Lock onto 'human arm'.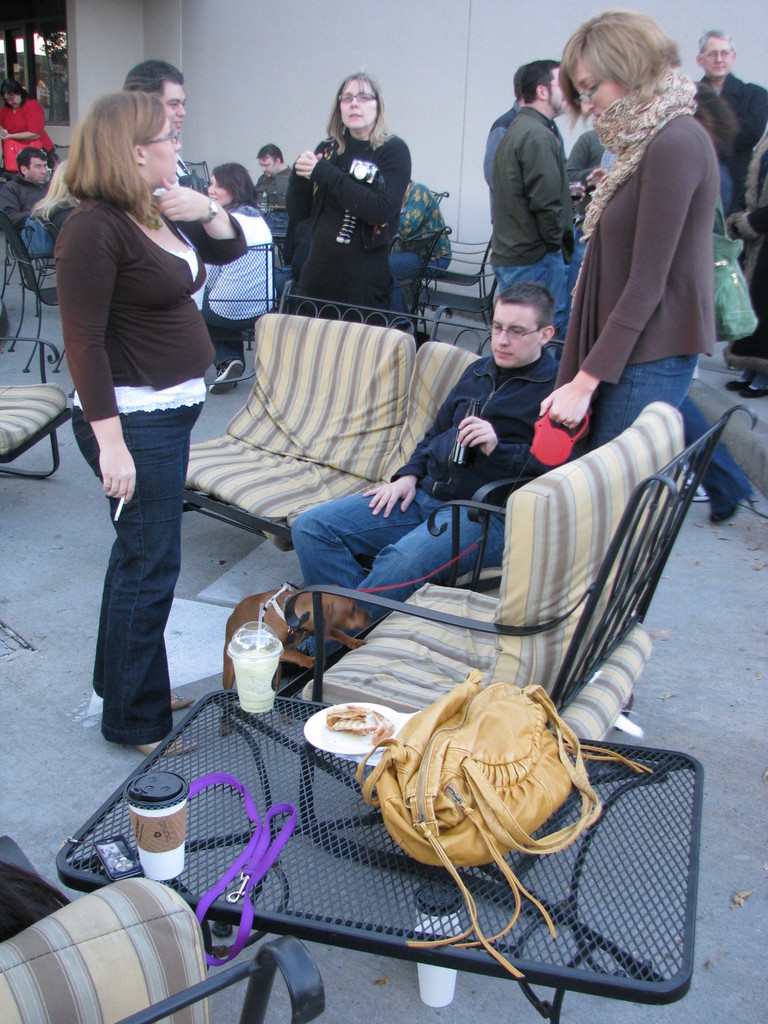
Locked: <bbox>457, 385, 589, 495</bbox>.
